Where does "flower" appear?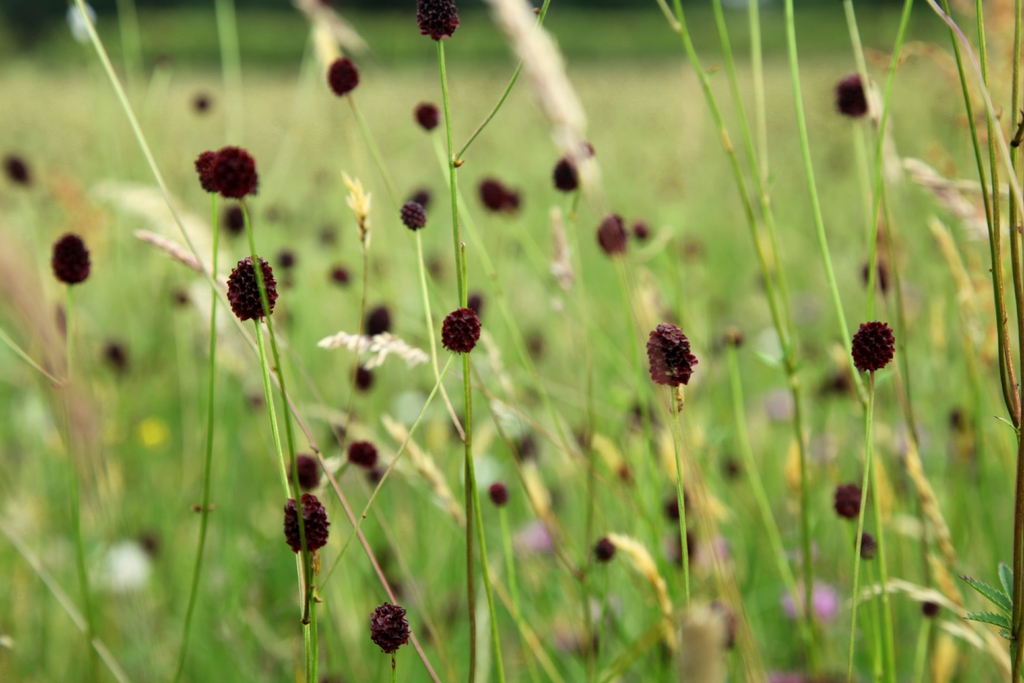
Appears at bbox=[401, 200, 432, 236].
